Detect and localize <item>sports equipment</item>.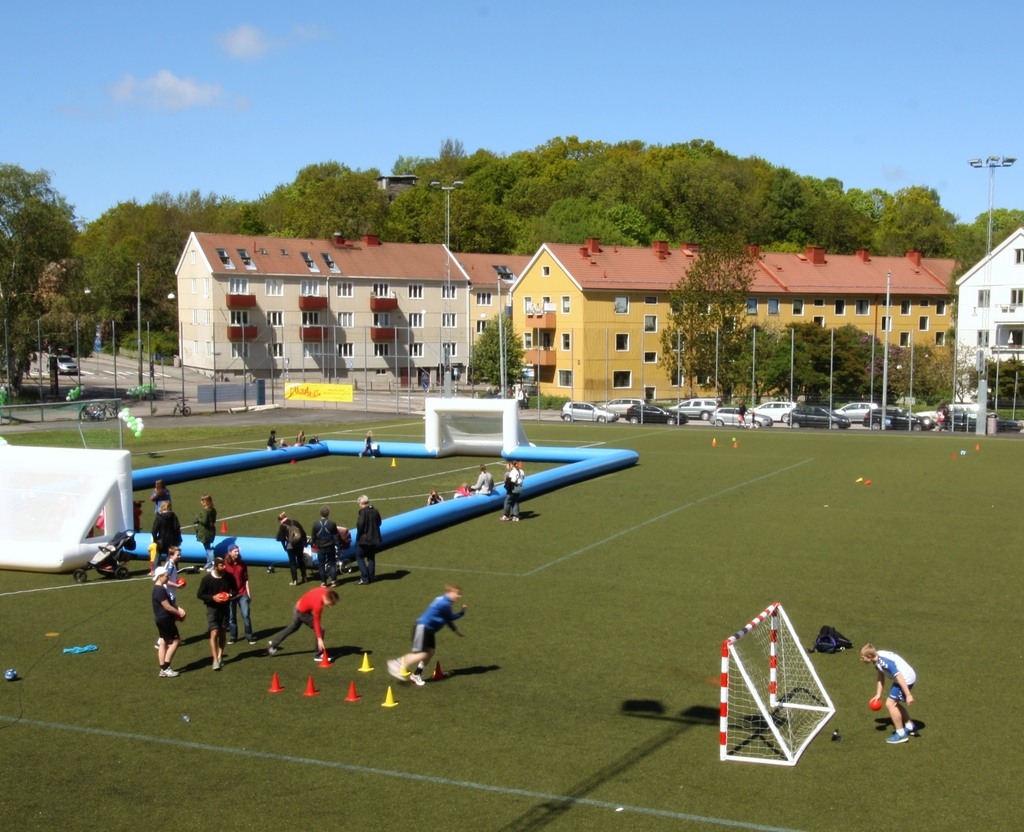
Localized at Rect(315, 649, 332, 660).
